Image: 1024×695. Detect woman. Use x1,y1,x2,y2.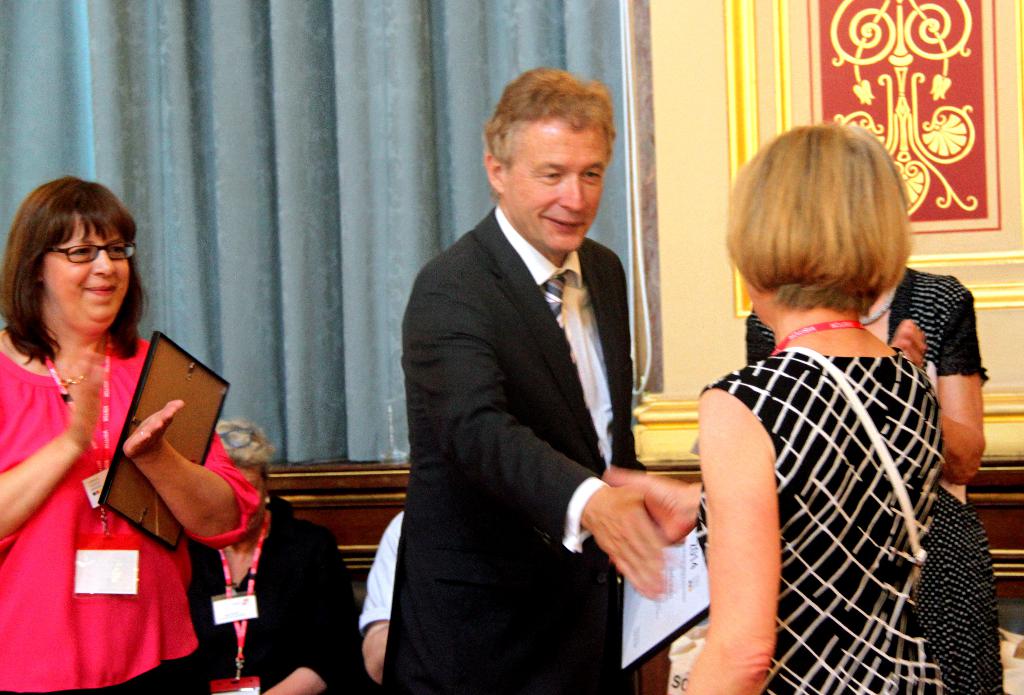
188,423,363,694.
